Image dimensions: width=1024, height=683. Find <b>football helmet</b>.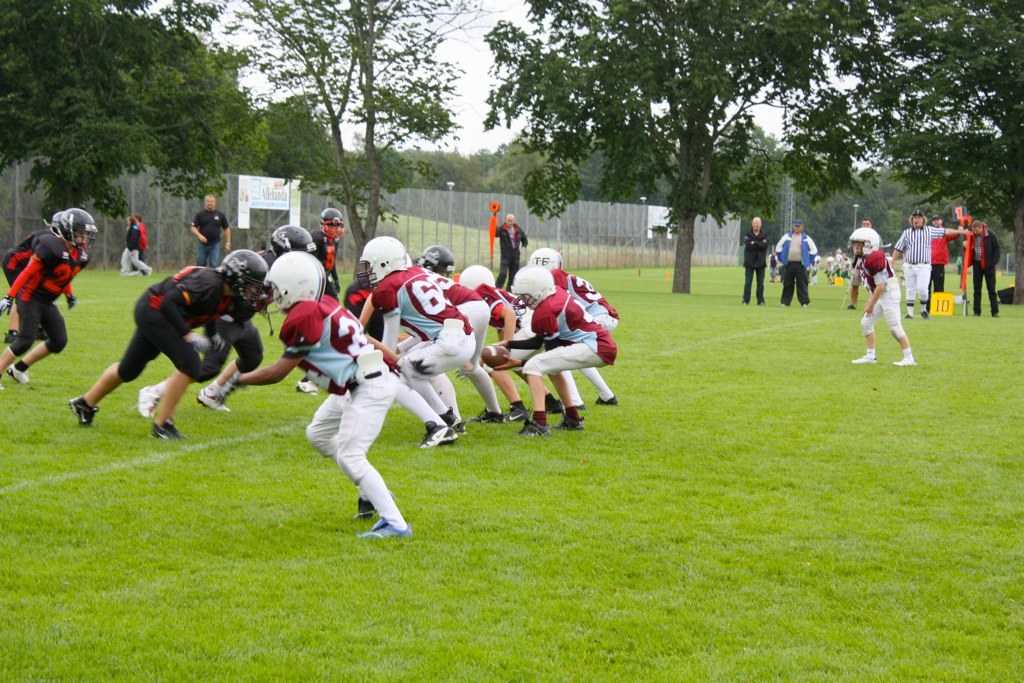
box(414, 240, 460, 274).
